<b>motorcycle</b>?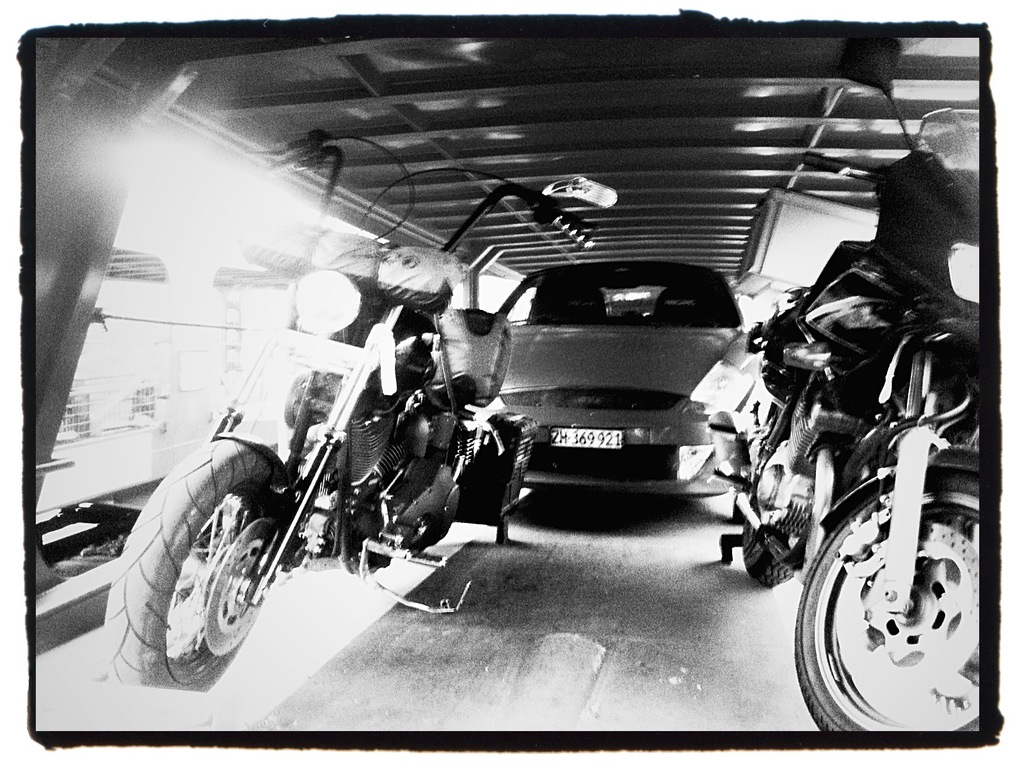
crop(104, 129, 619, 693)
